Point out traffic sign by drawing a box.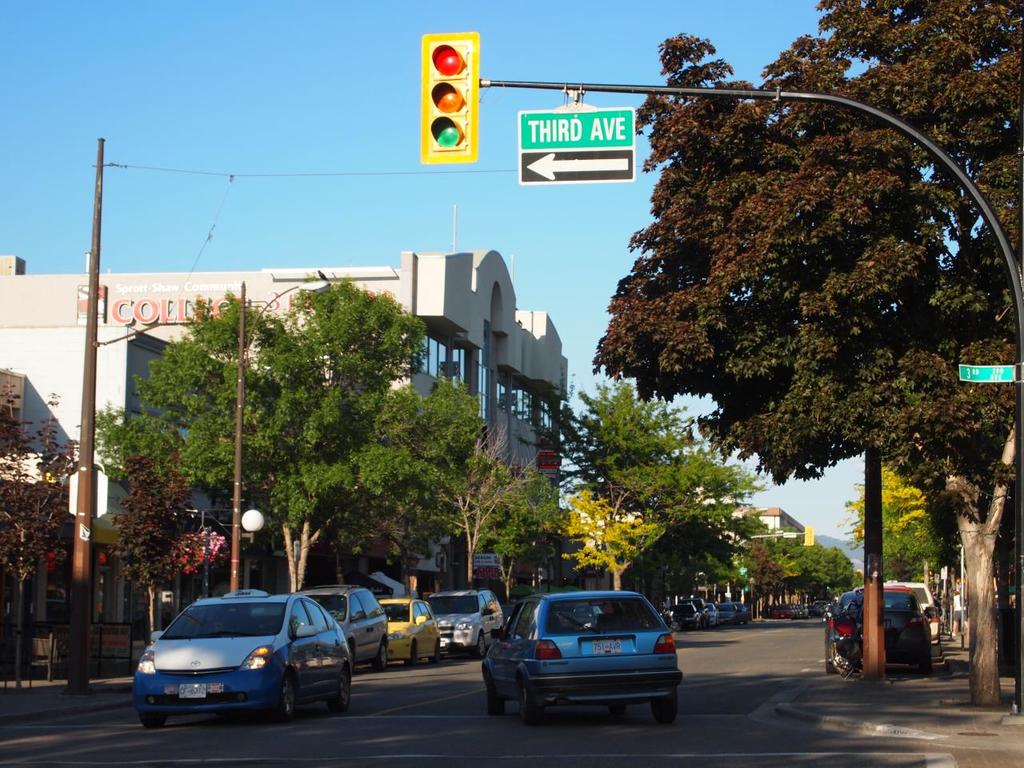
box(509, 106, 633, 181).
